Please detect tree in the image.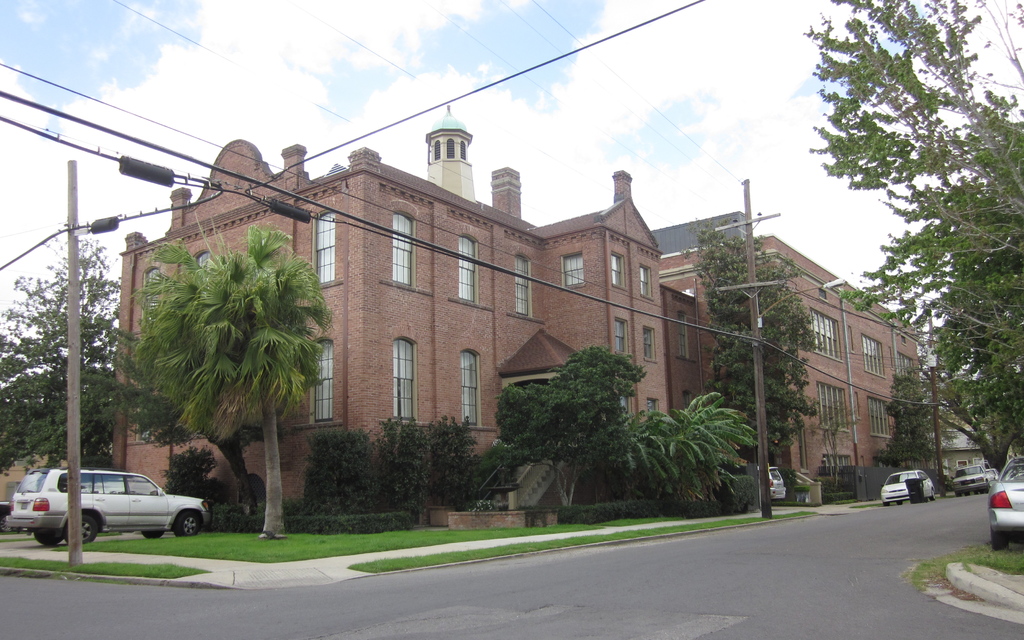
detection(5, 230, 116, 486).
